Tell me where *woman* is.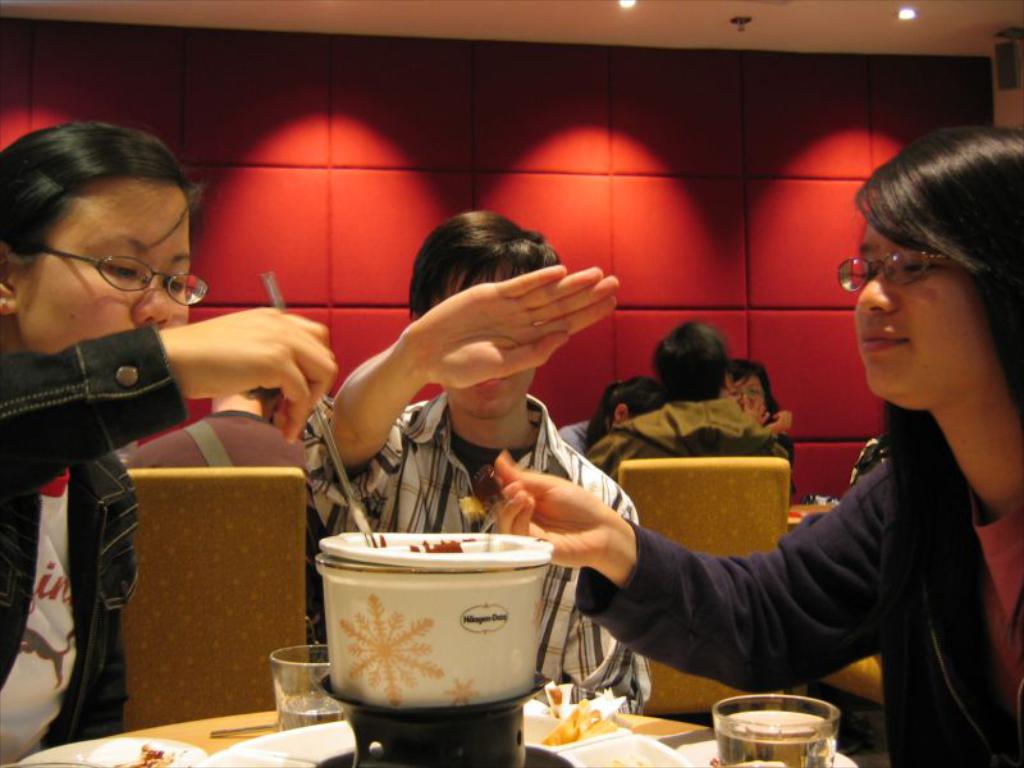
*woman* is at rect(0, 118, 343, 767).
